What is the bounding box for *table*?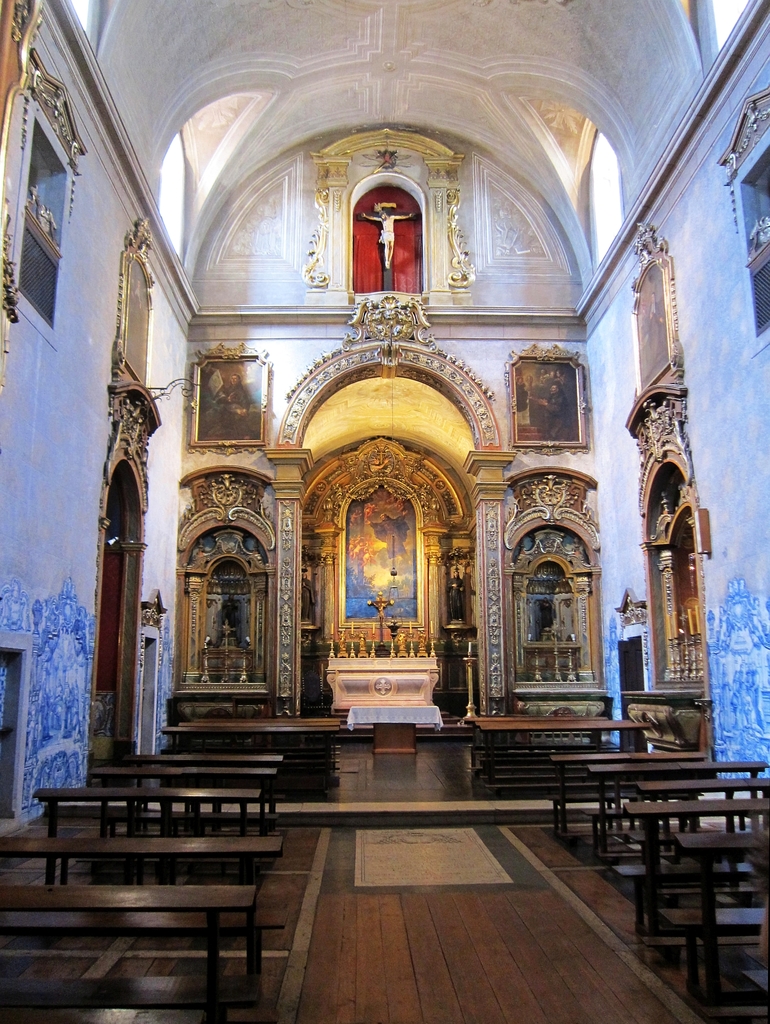
675, 832, 769, 1016.
